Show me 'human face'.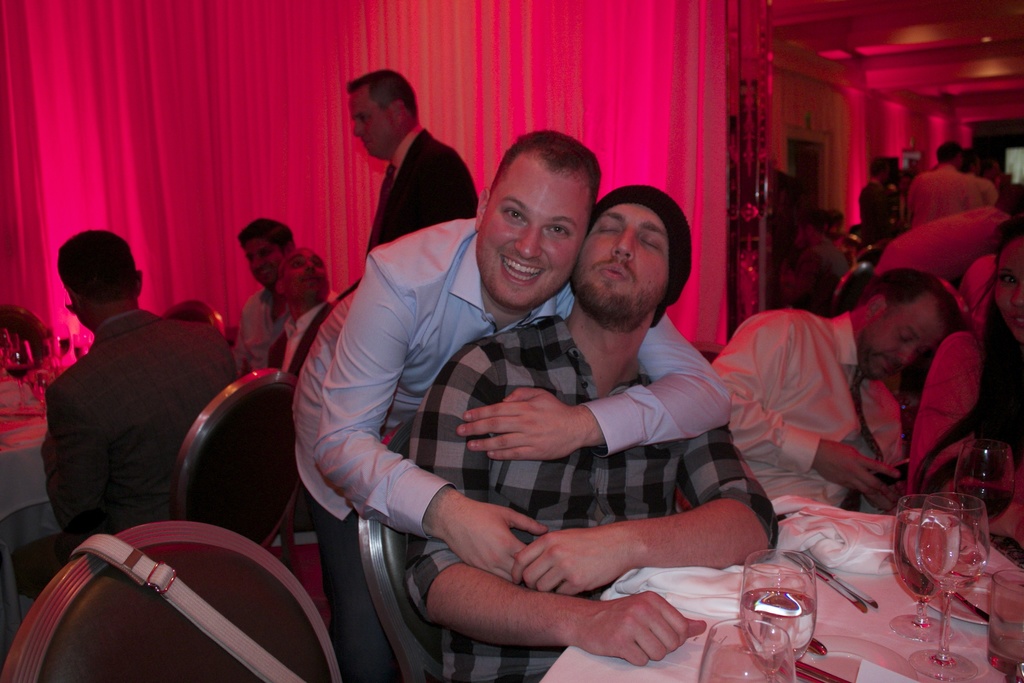
'human face' is here: 996:236:1023:346.
